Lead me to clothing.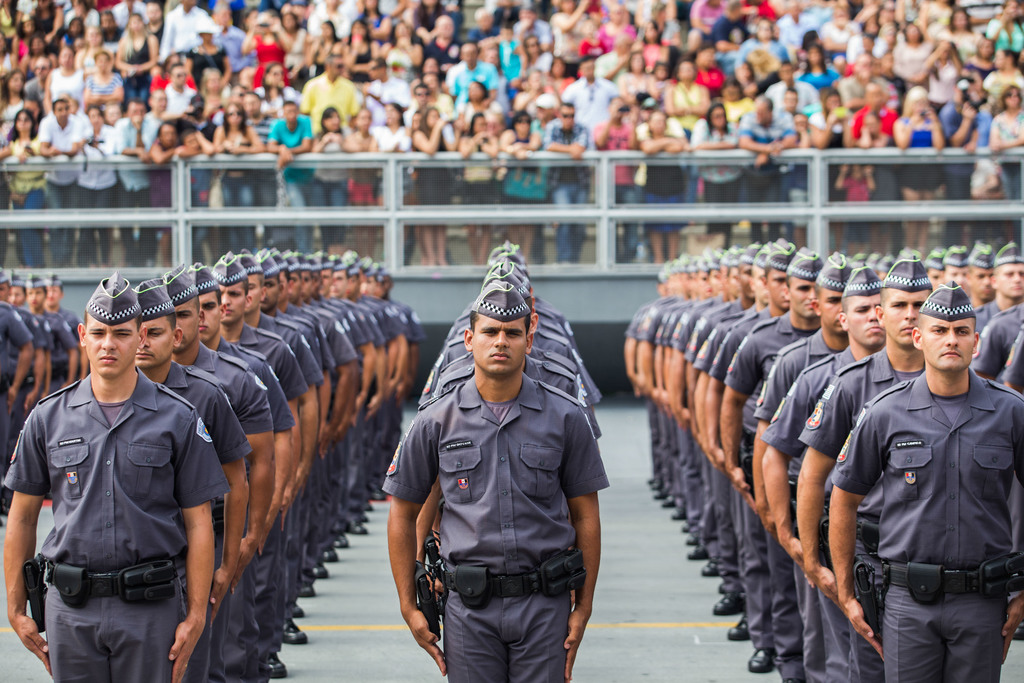
Lead to x1=244, y1=35, x2=292, y2=79.
